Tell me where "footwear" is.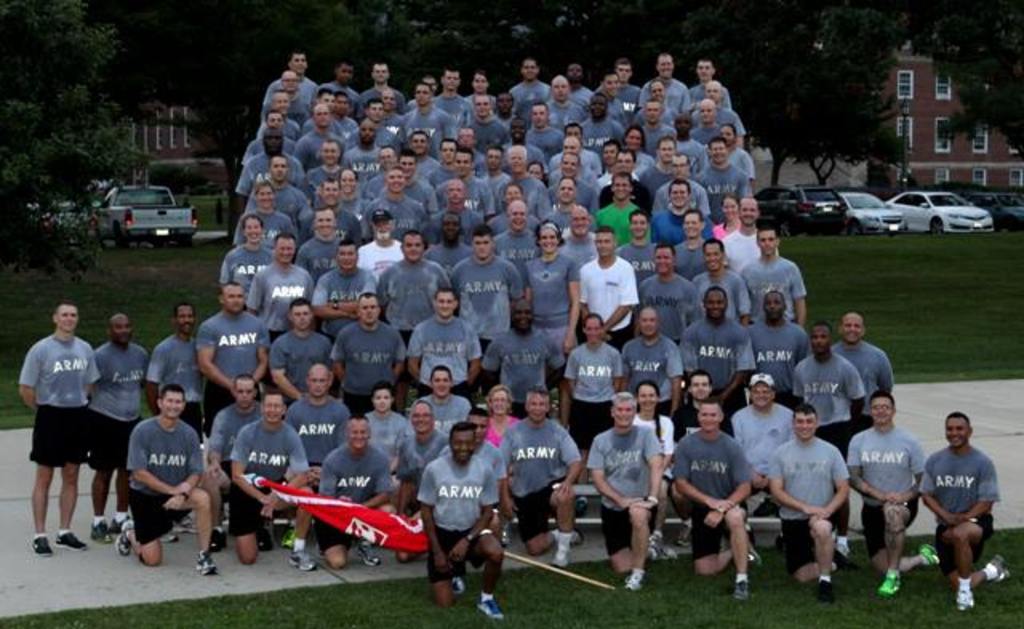
"footwear" is at l=677, t=520, r=690, b=551.
